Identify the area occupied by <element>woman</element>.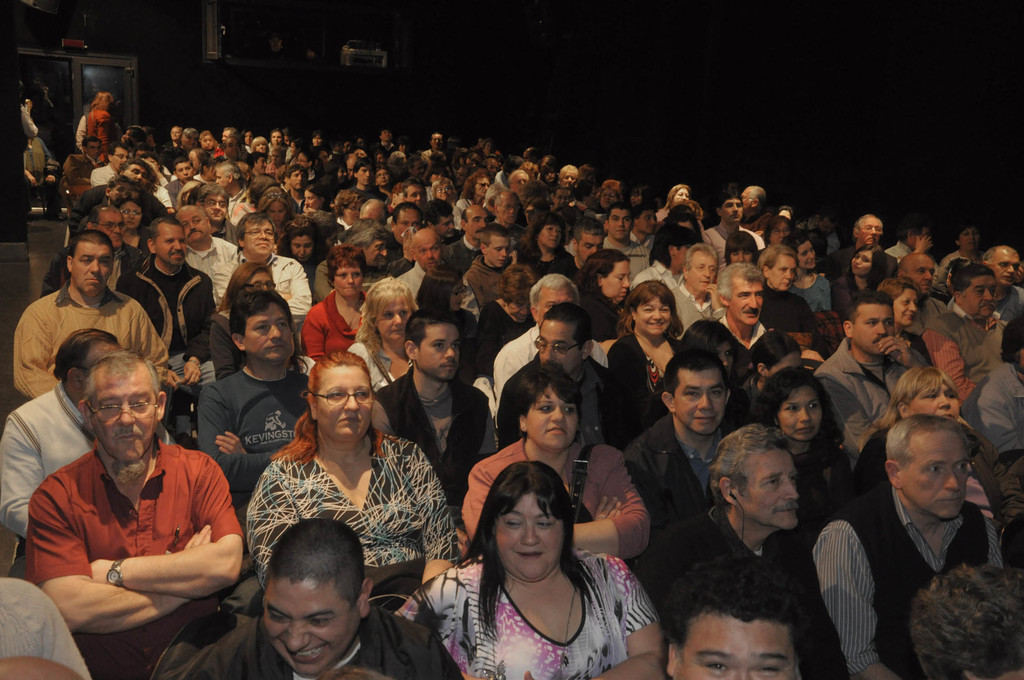
Area: 434:453:652:679.
